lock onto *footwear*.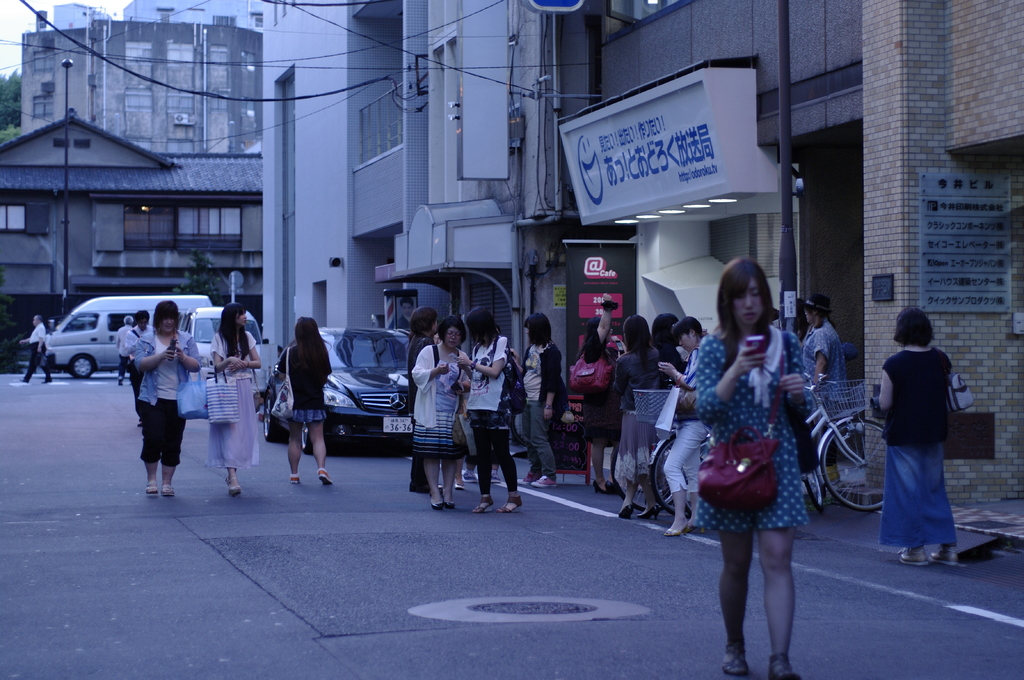
Locked: <region>448, 500, 458, 508</region>.
